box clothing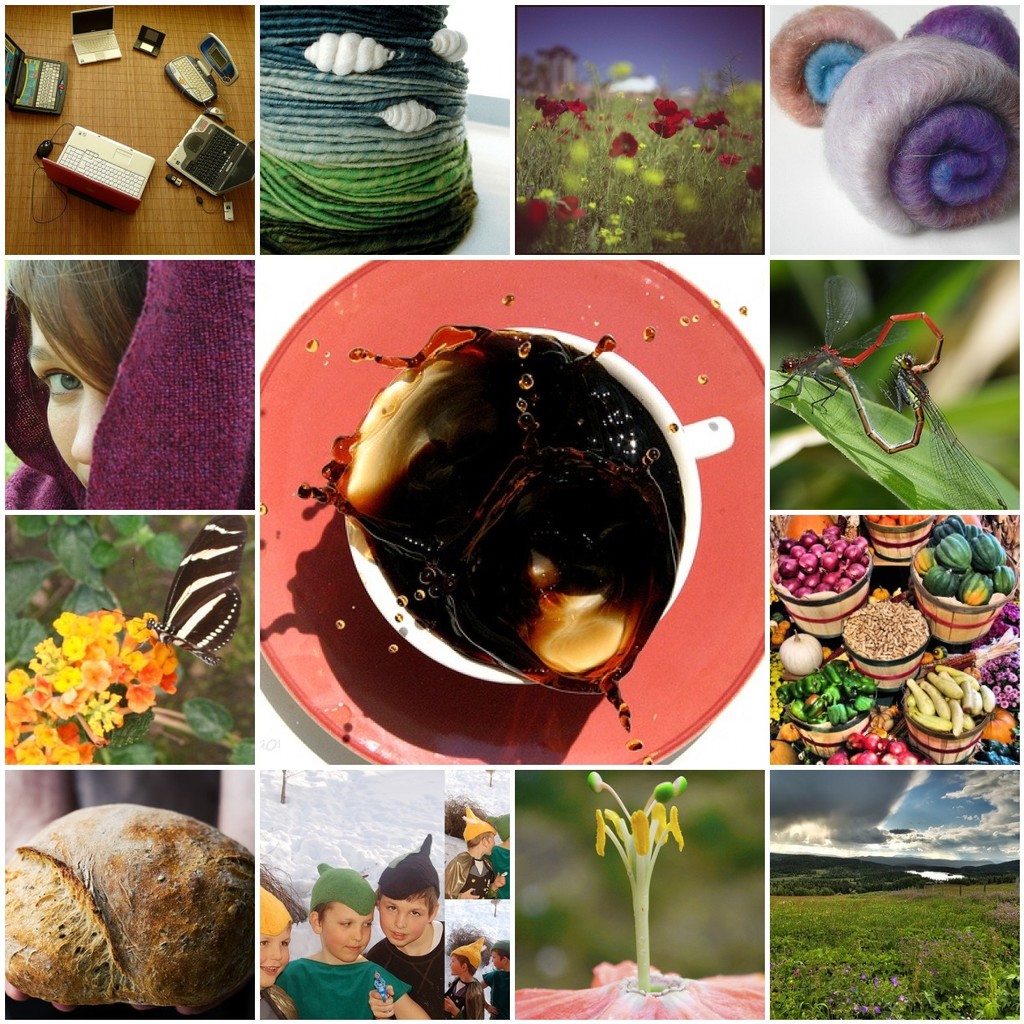
box(371, 914, 445, 1019)
